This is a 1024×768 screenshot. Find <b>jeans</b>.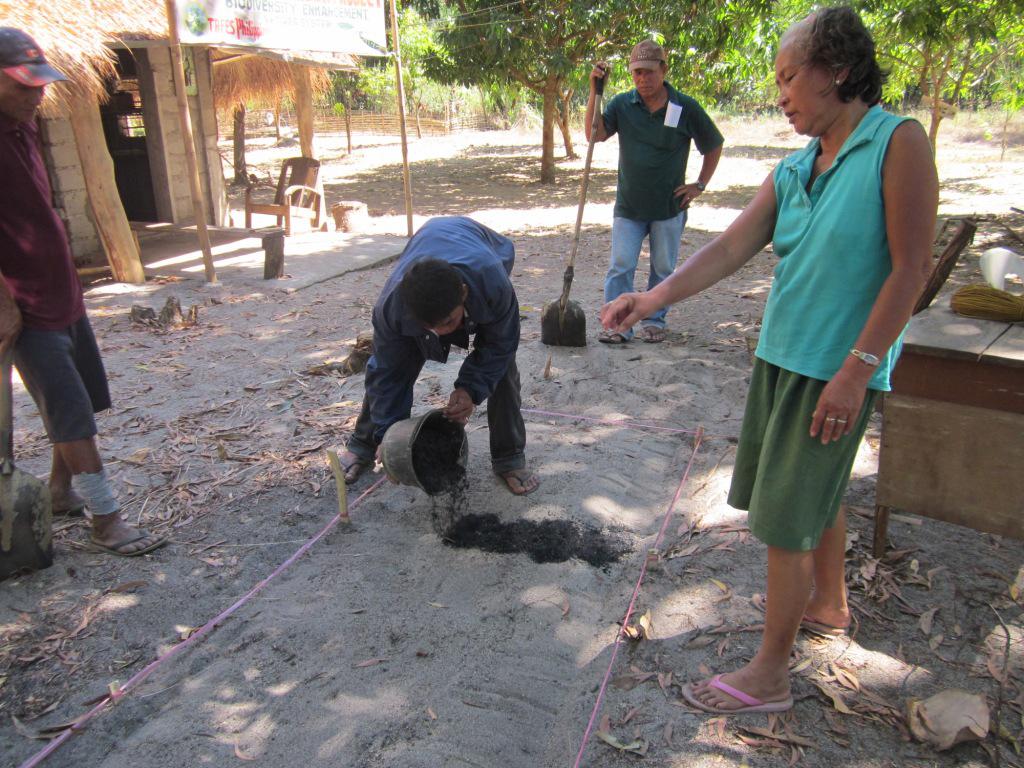
Bounding box: bbox=[13, 323, 114, 445].
